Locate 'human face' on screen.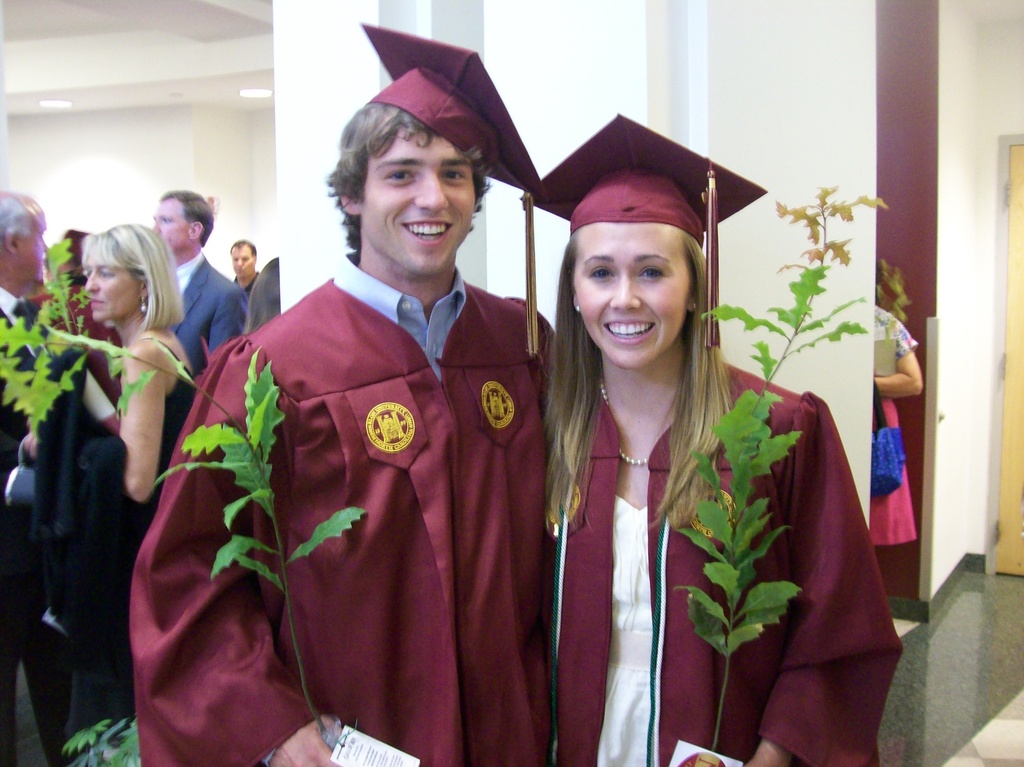
On screen at detection(151, 195, 188, 251).
